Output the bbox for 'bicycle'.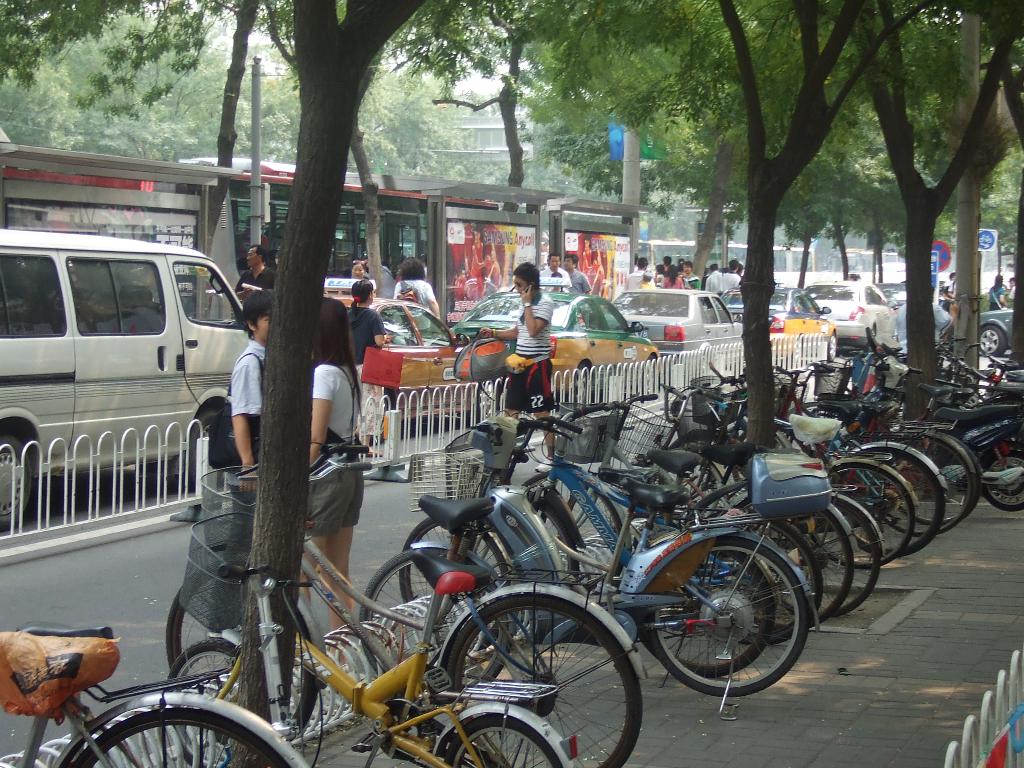
pyautogui.locateOnScreen(164, 433, 652, 767).
